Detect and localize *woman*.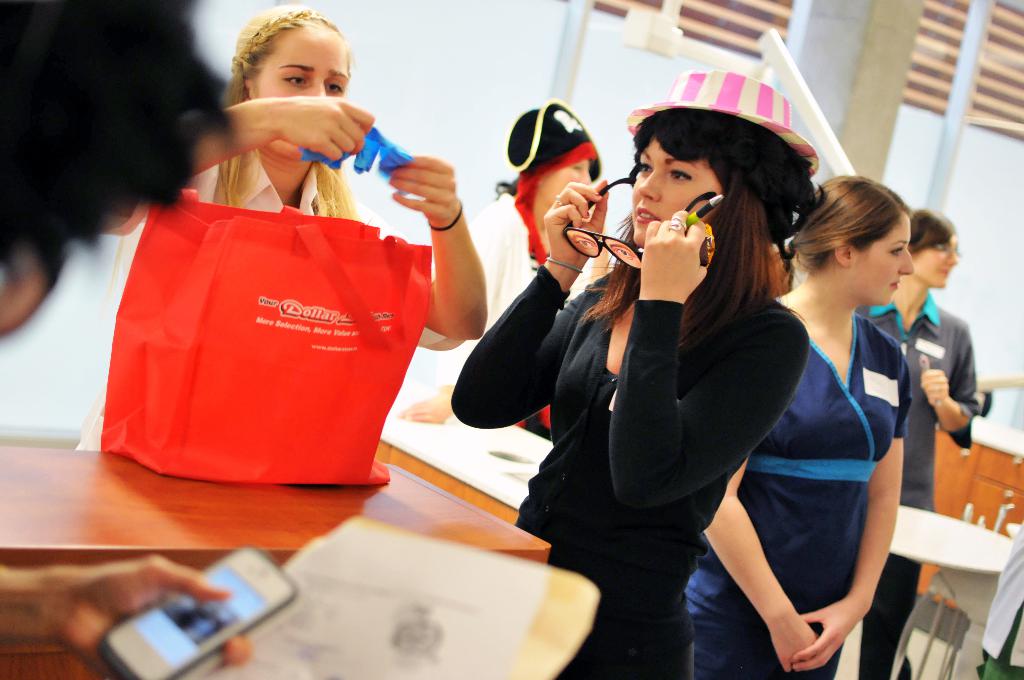
Localized at locate(682, 172, 915, 679).
